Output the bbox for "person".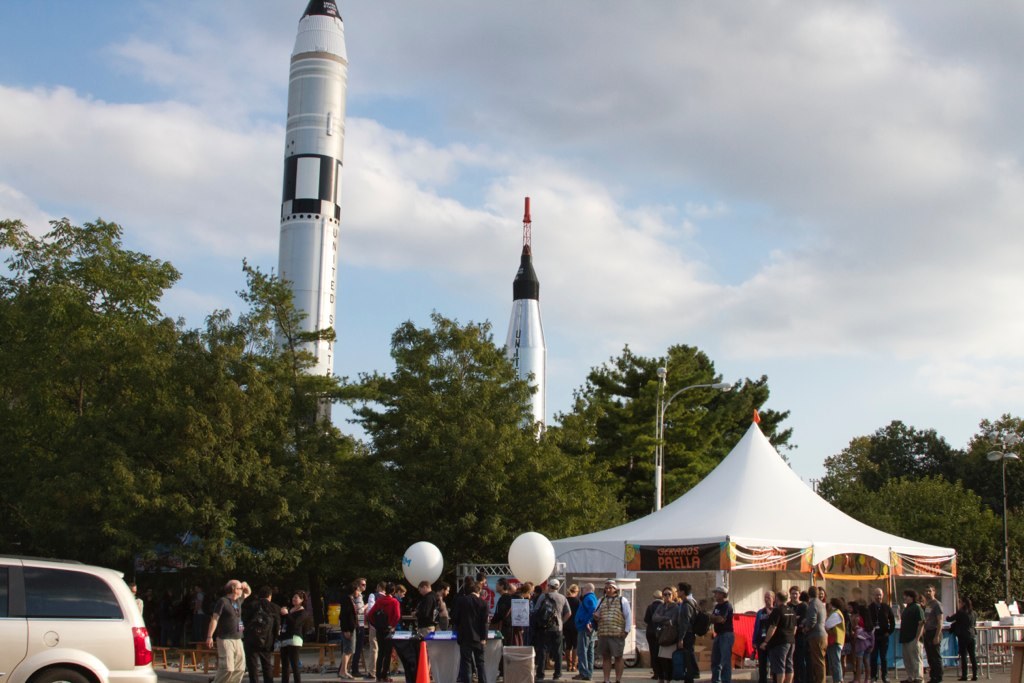
<bbox>576, 584, 597, 679</bbox>.
